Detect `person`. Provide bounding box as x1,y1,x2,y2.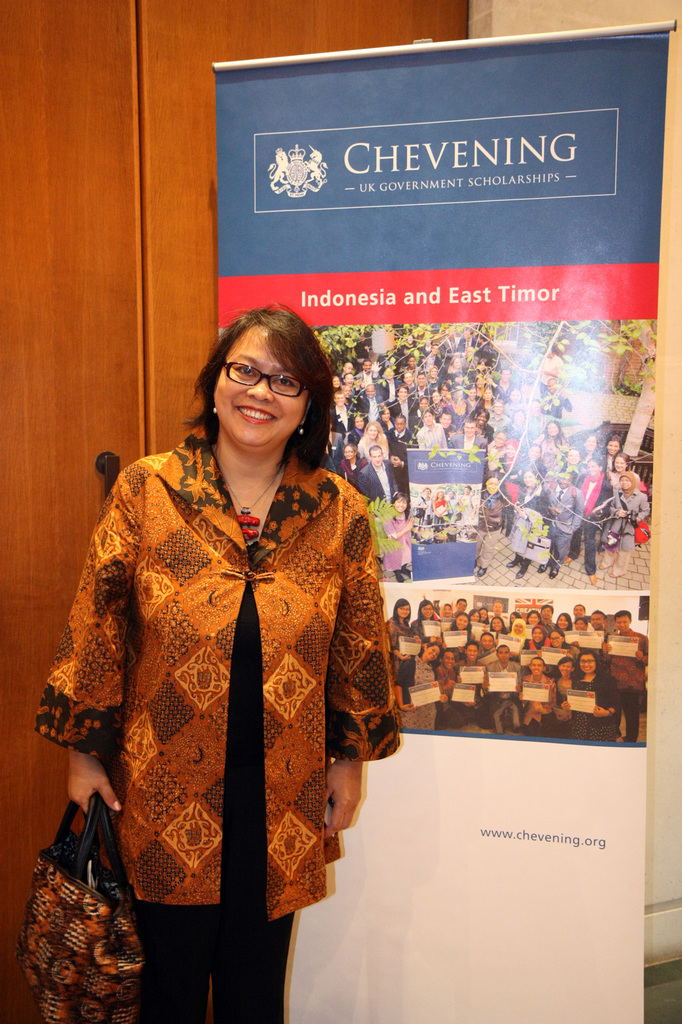
605,469,651,574.
